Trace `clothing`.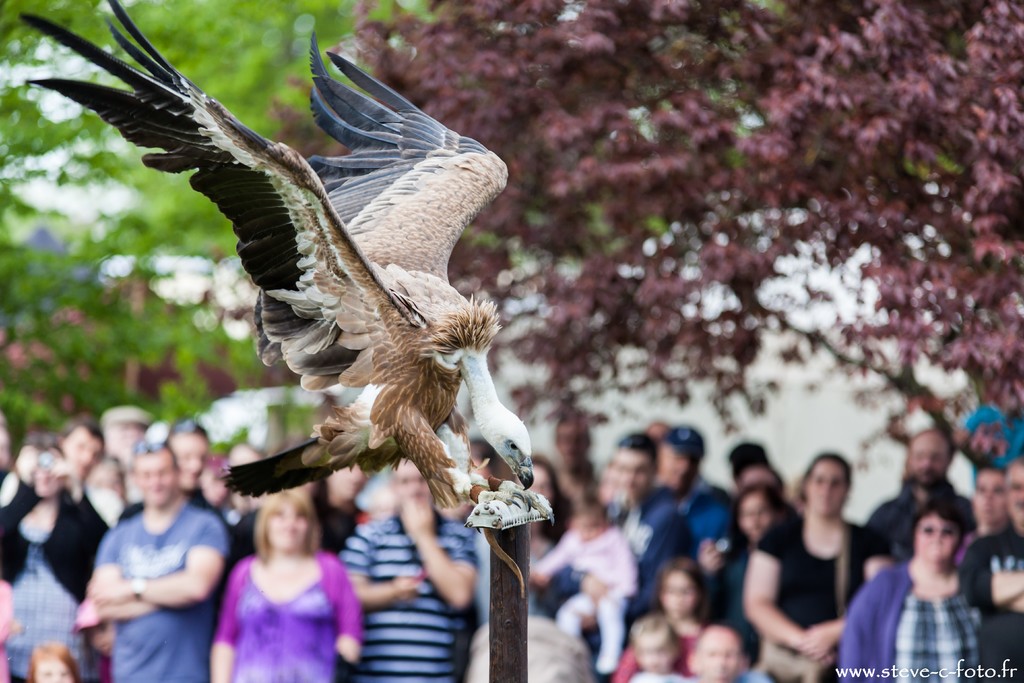
Traced to 669/479/743/612.
